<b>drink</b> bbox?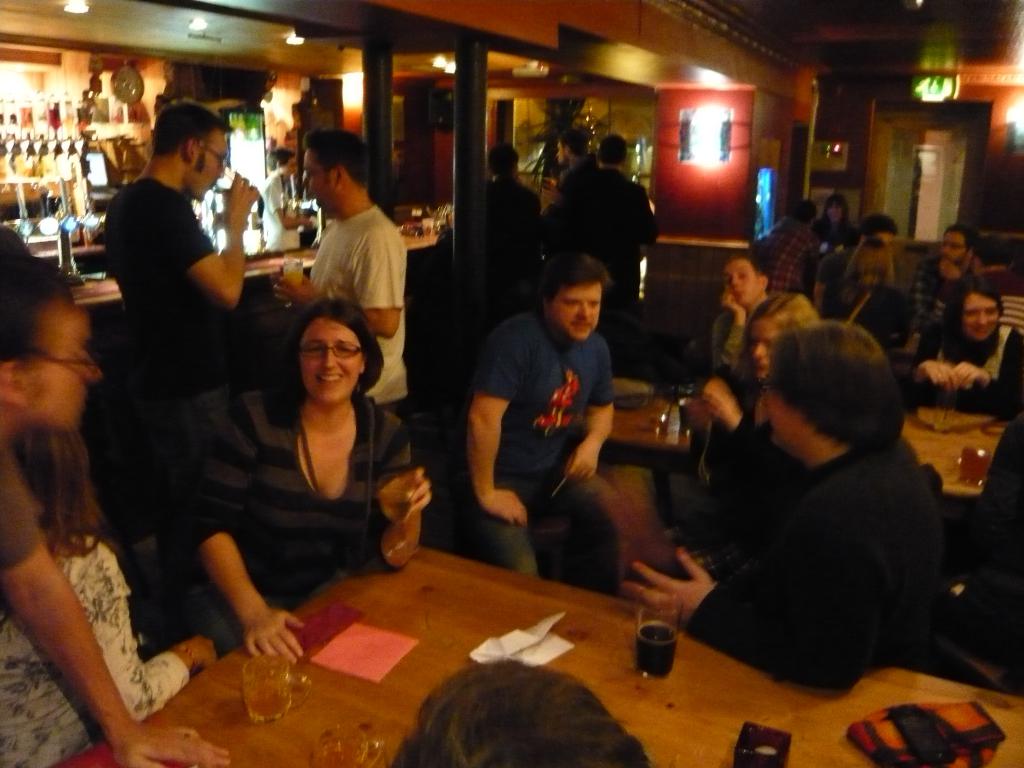
[631, 624, 684, 682]
